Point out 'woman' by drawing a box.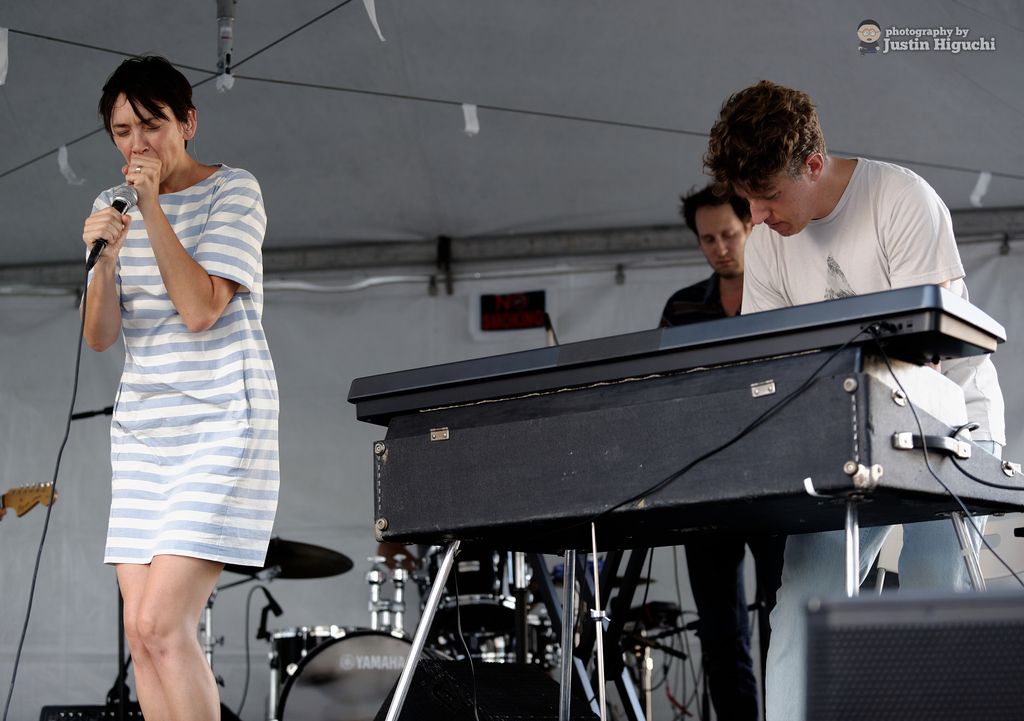
rect(79, 57, 278, 720).
